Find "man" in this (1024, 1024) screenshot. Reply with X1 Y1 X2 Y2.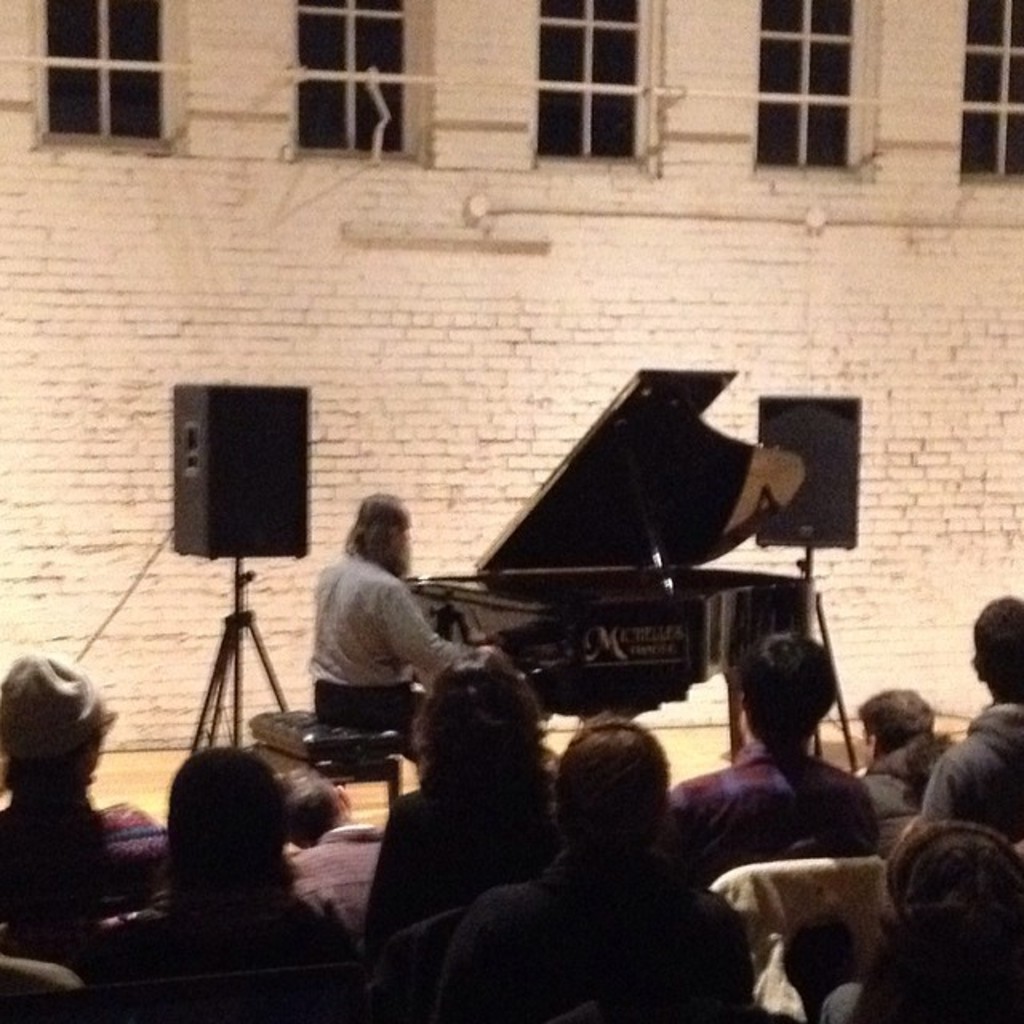
667 630 877 874.
